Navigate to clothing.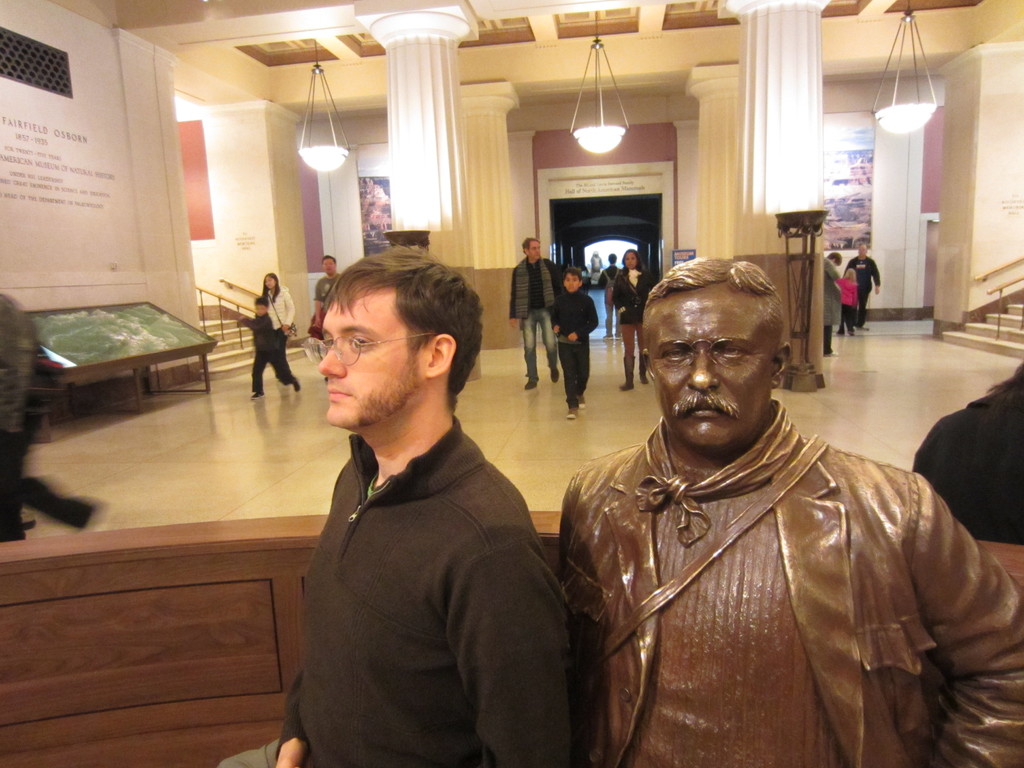
Navigation target: 546,291,600,404.
